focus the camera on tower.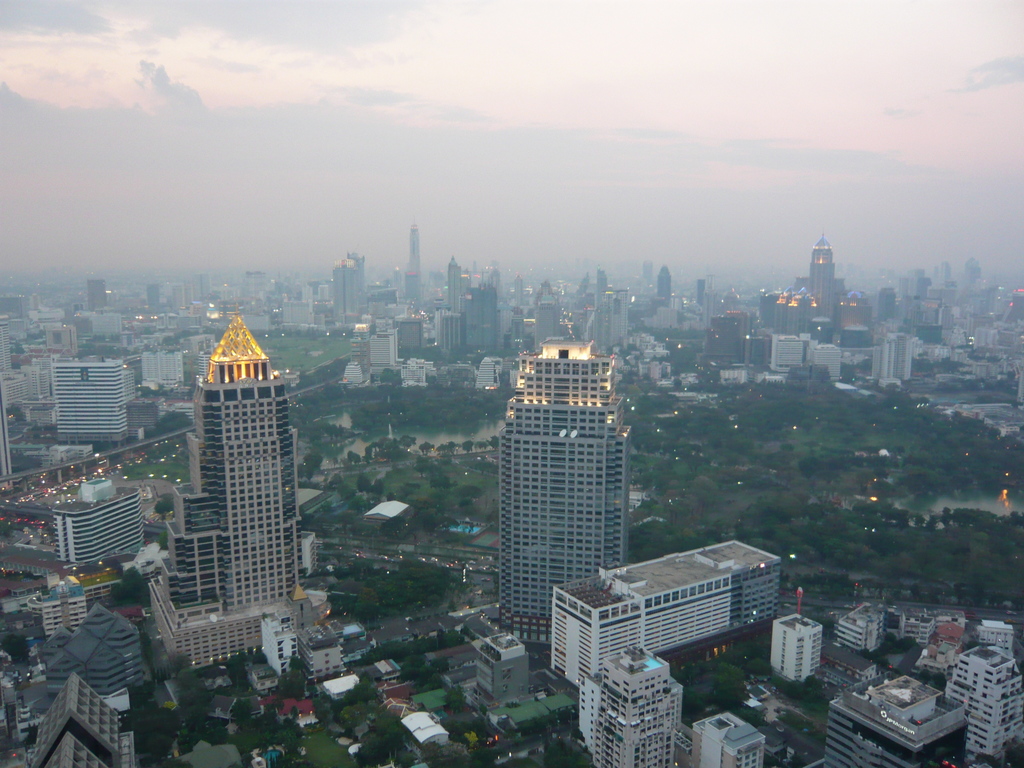
Focus region: <box>495,341,633,639</box>.
